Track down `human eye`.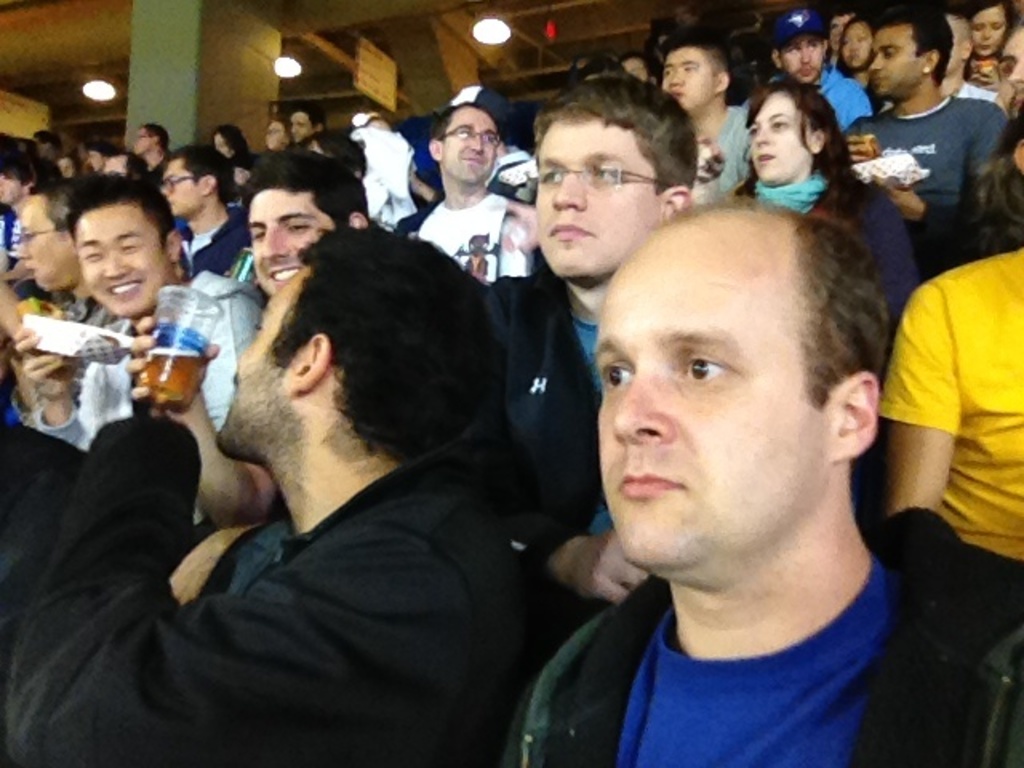
Tracked to <box>254,310,264,336</box>.
